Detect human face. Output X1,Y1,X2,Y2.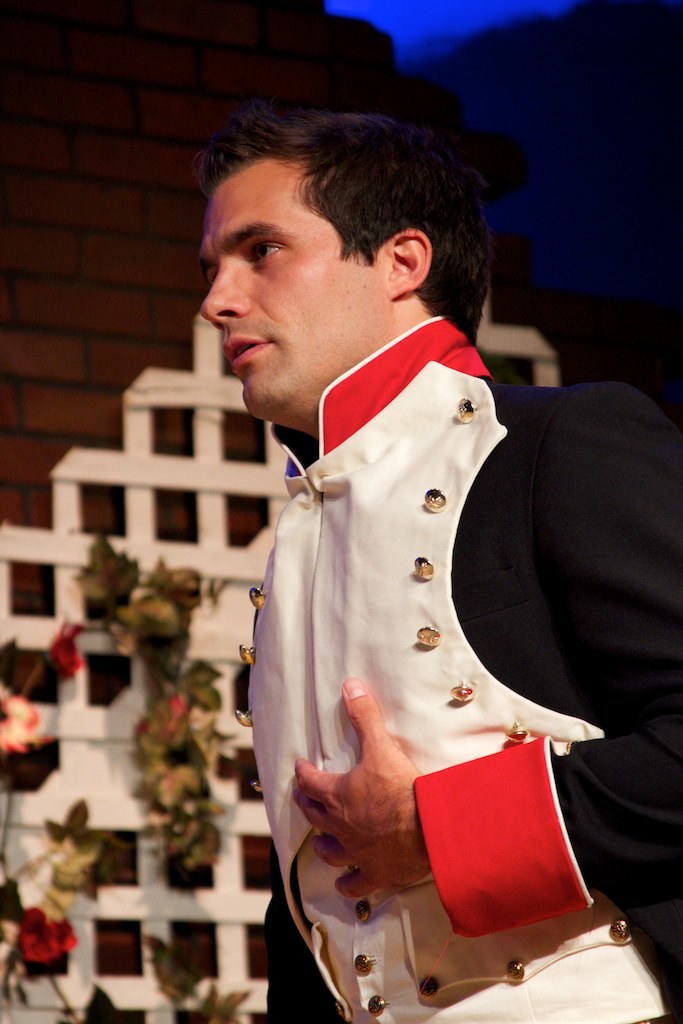
173,111,542,459.
